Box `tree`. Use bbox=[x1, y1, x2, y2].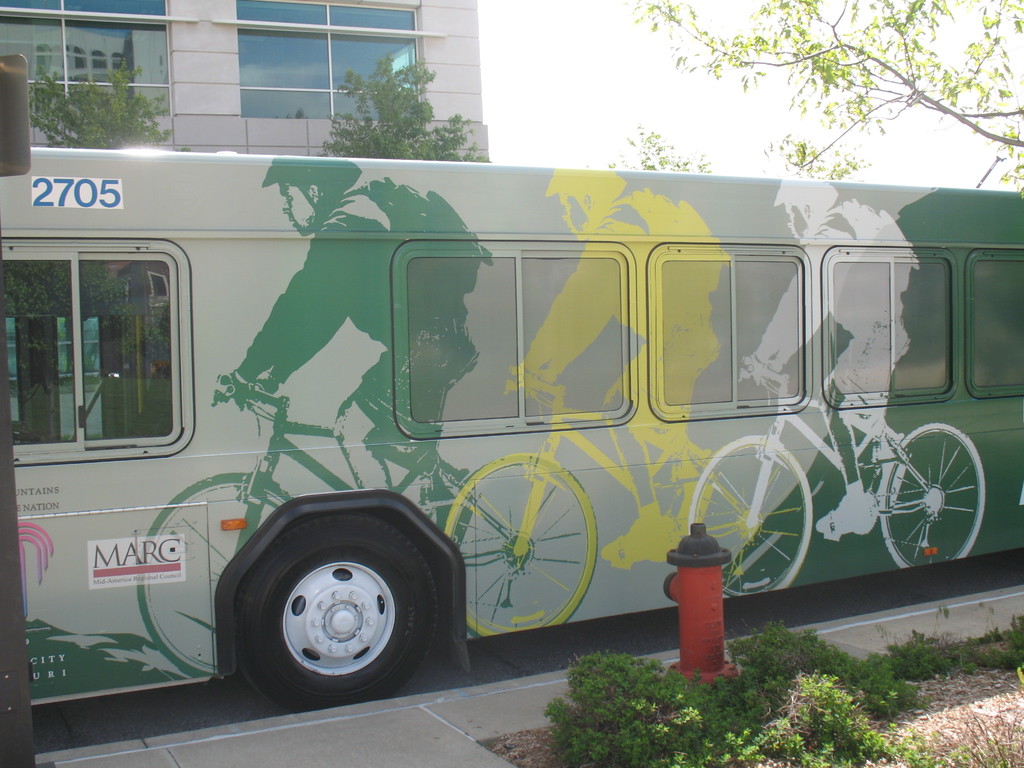
bbox=[617, 0, 1023, 212].
